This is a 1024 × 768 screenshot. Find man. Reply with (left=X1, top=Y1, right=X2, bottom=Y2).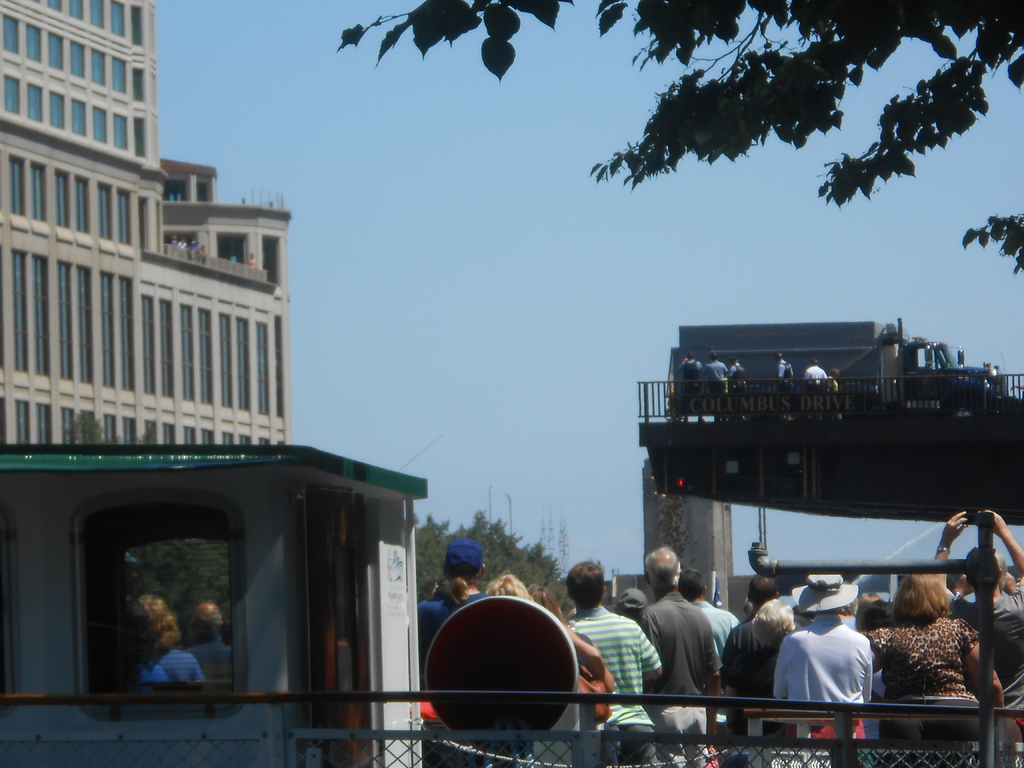
(left=568, top=559, right=668, bottom=762).
